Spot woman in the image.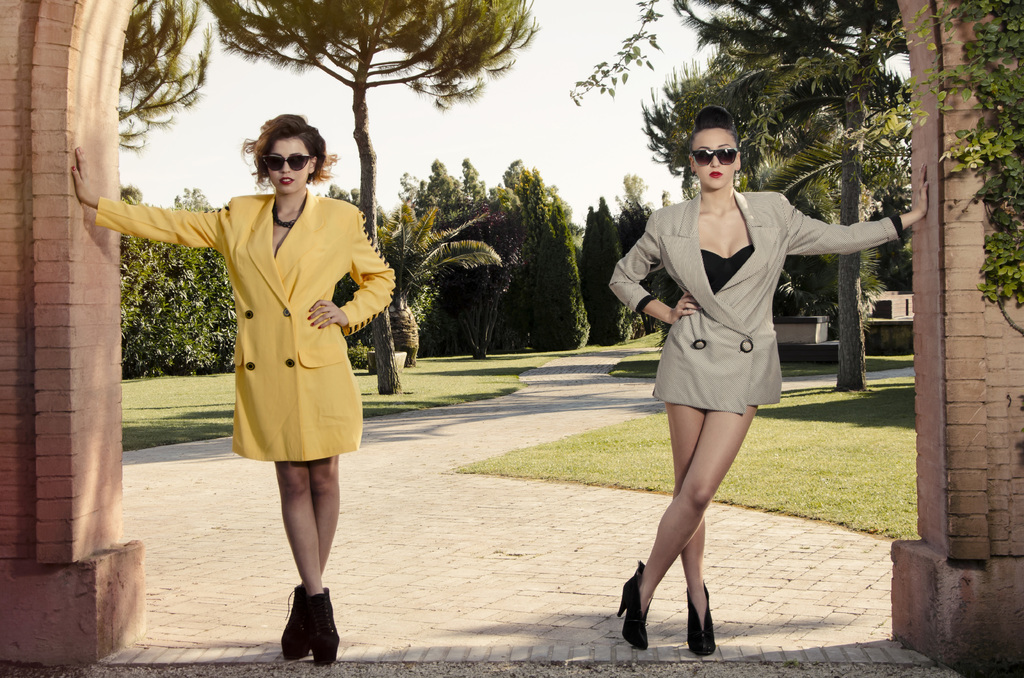
woman found at [616, 109, 930, 654].
